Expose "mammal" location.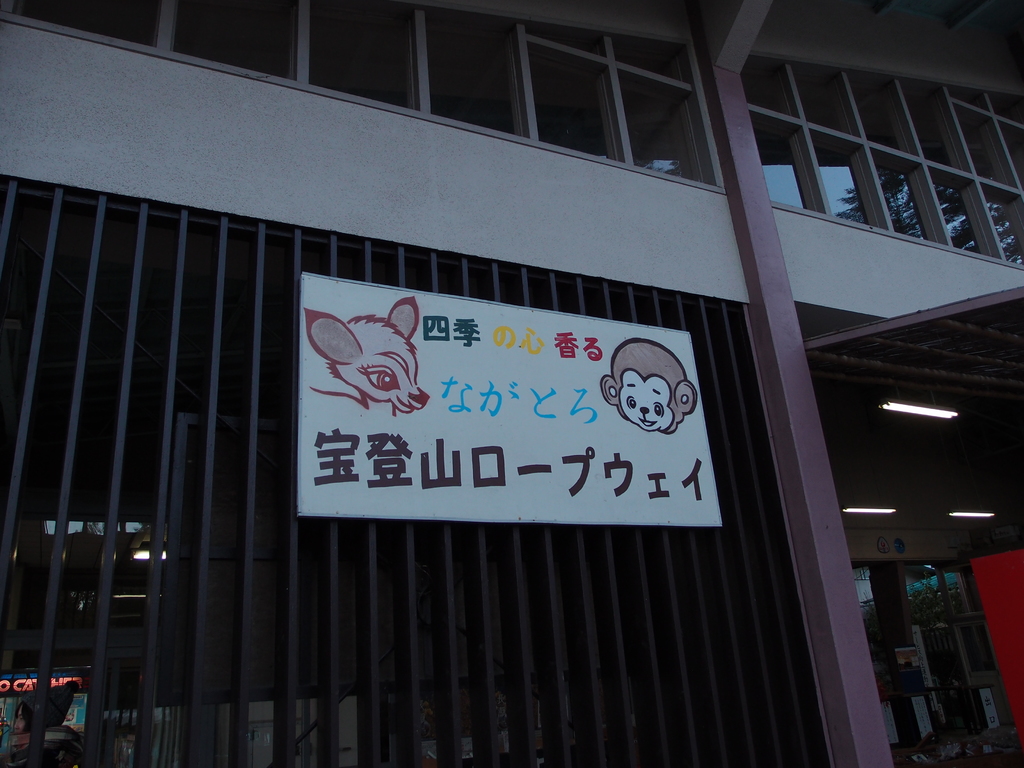
Exposed at rect(601, 335, 698, 436).
